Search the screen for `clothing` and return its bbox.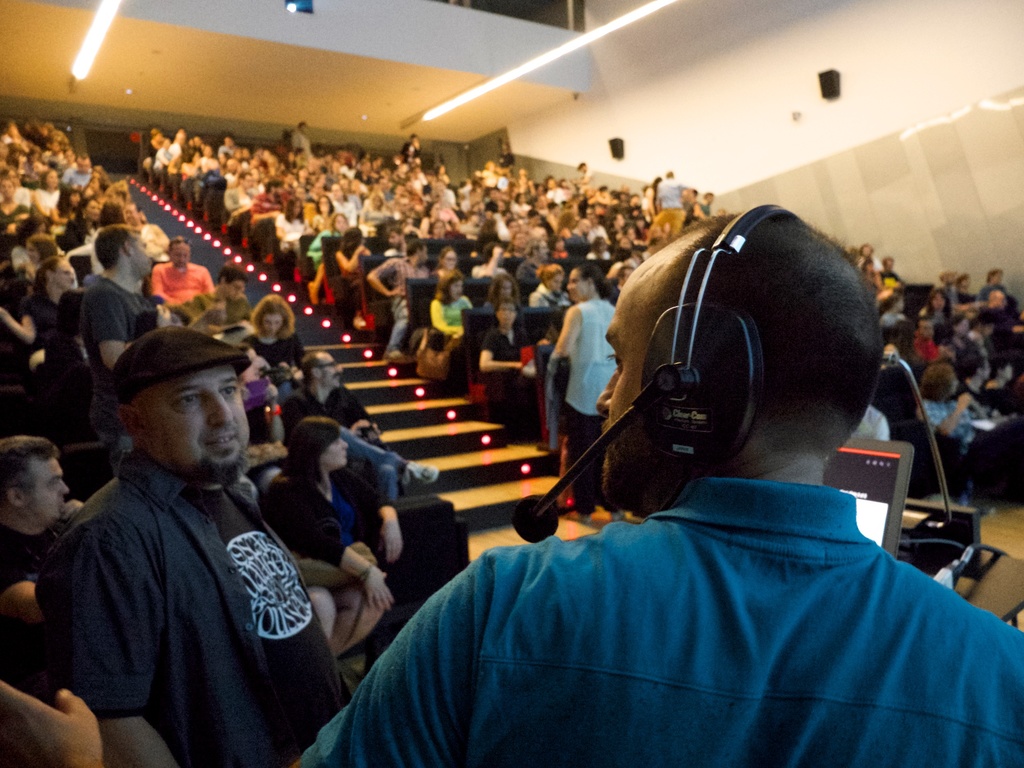
Found: box=[246, 461, 381, 566].
